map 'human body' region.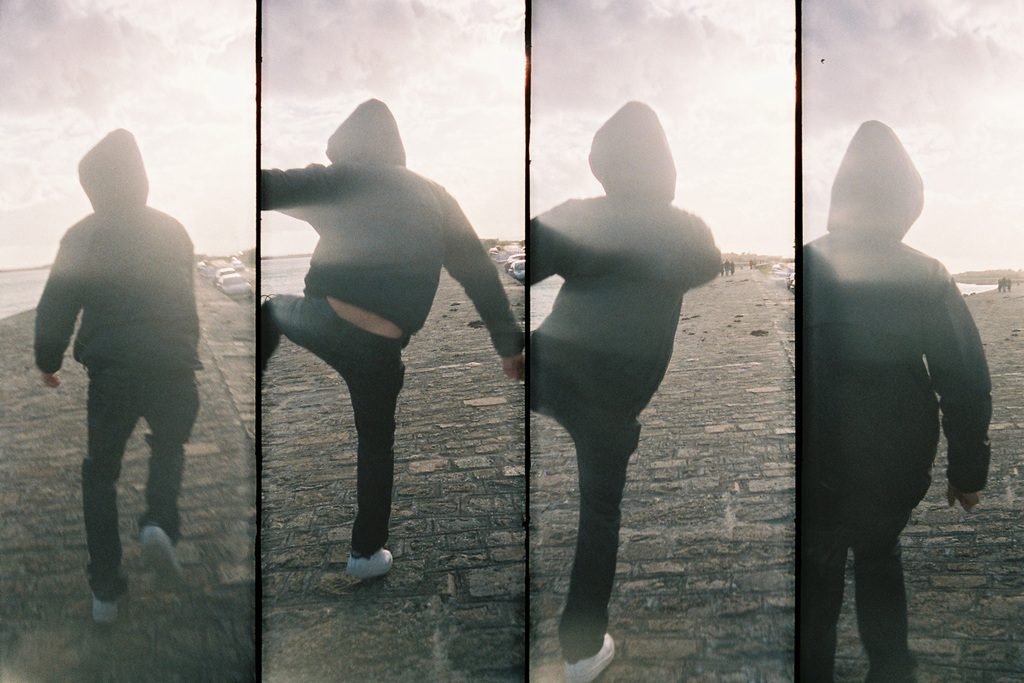
Mapped to x1=799 y1=229 x2=991 y2=682.
